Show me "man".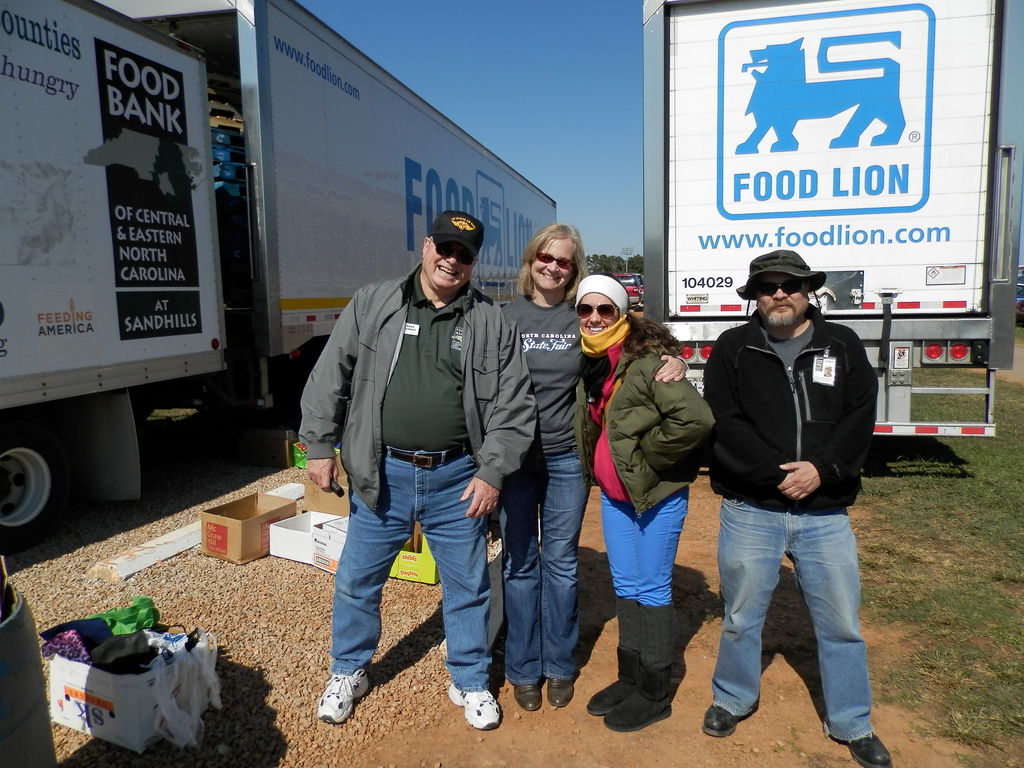
"man" is here: 689 241 891 740.
